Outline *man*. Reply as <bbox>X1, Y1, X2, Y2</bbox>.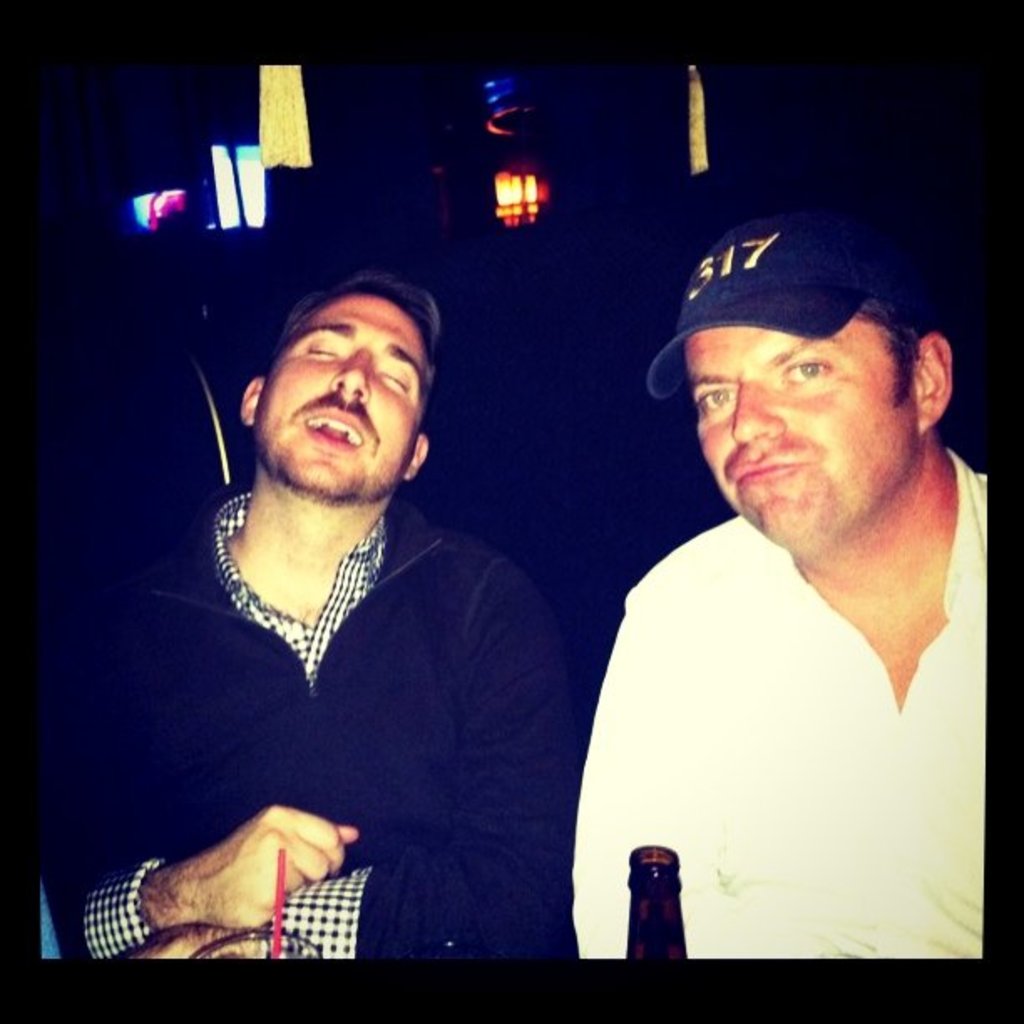
<bbox>40, 264, 611, 964</bbox>.
